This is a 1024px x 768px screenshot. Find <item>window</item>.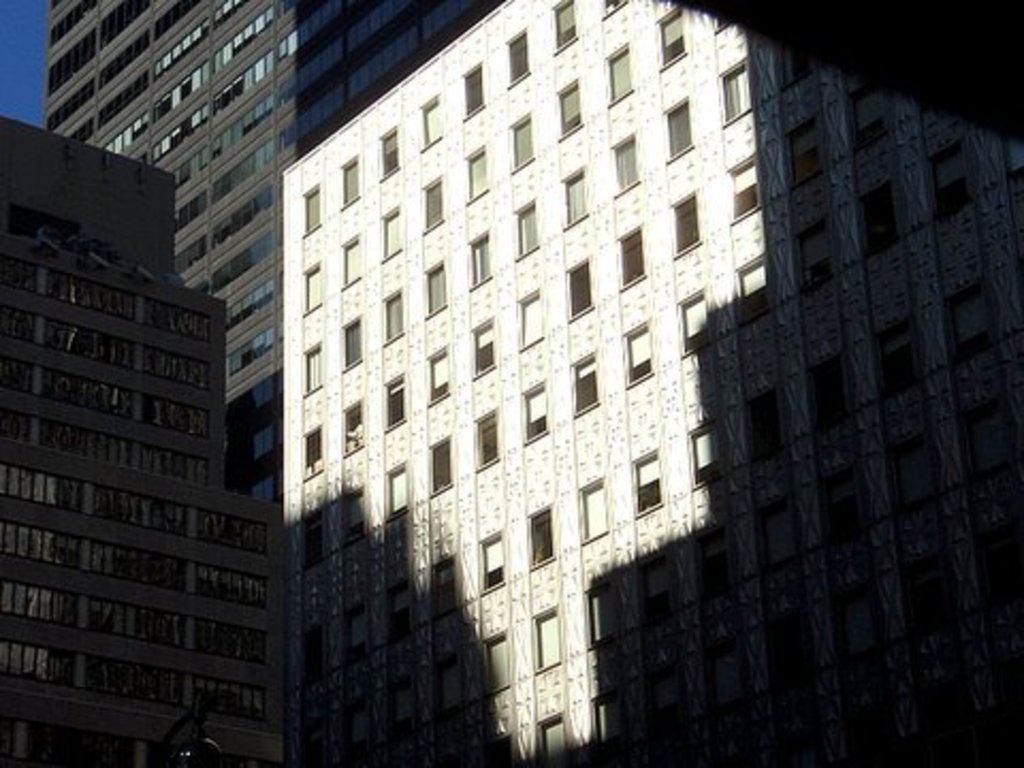
Bounding box: {"x1": 862, "y1": 186, "x2": 894, "y2": 258}.
